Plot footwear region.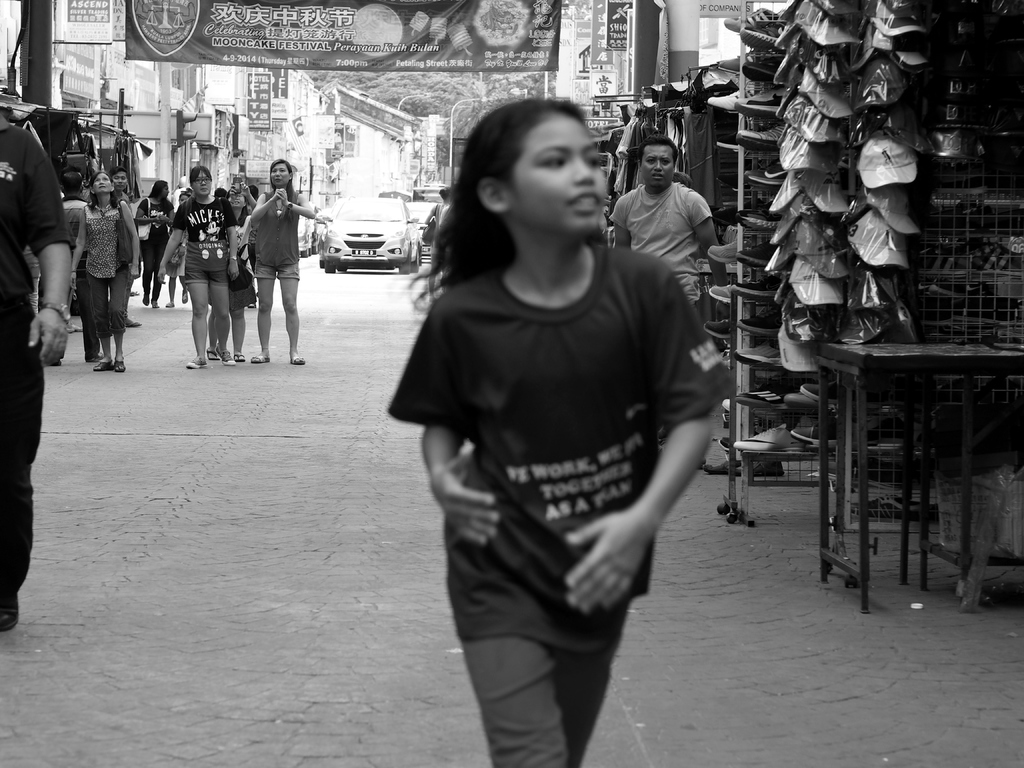
Plotted at l=250, t=354, r=269, b=365.
